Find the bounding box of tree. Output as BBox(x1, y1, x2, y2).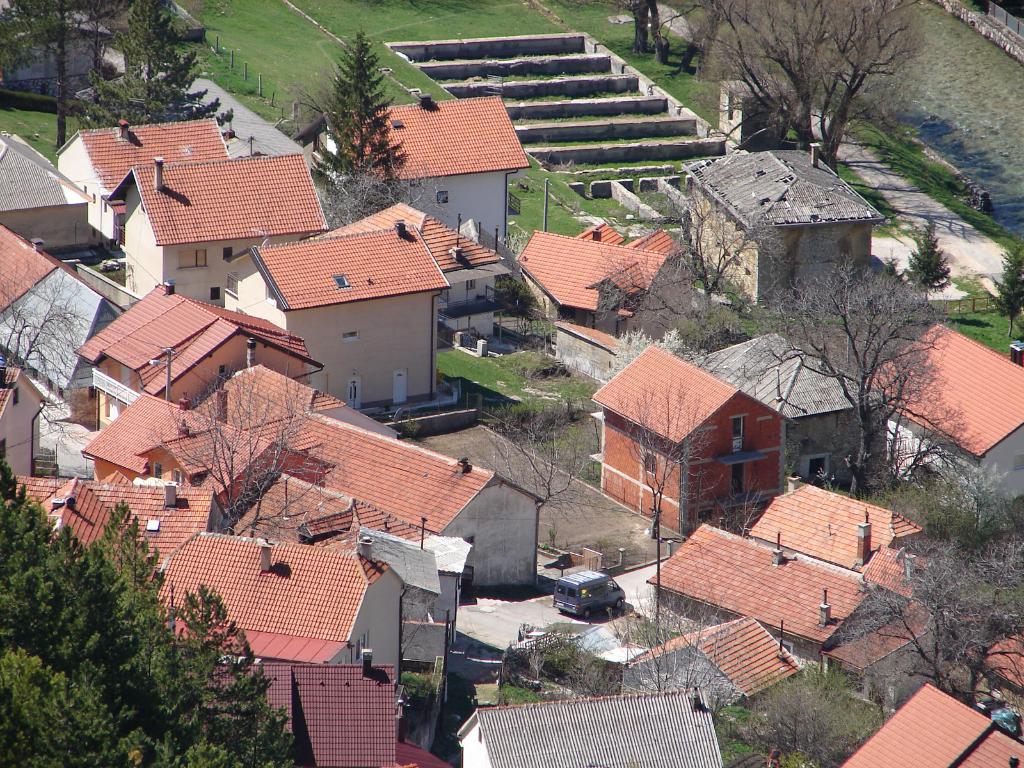
BBox(511, 610, 645, 706).
